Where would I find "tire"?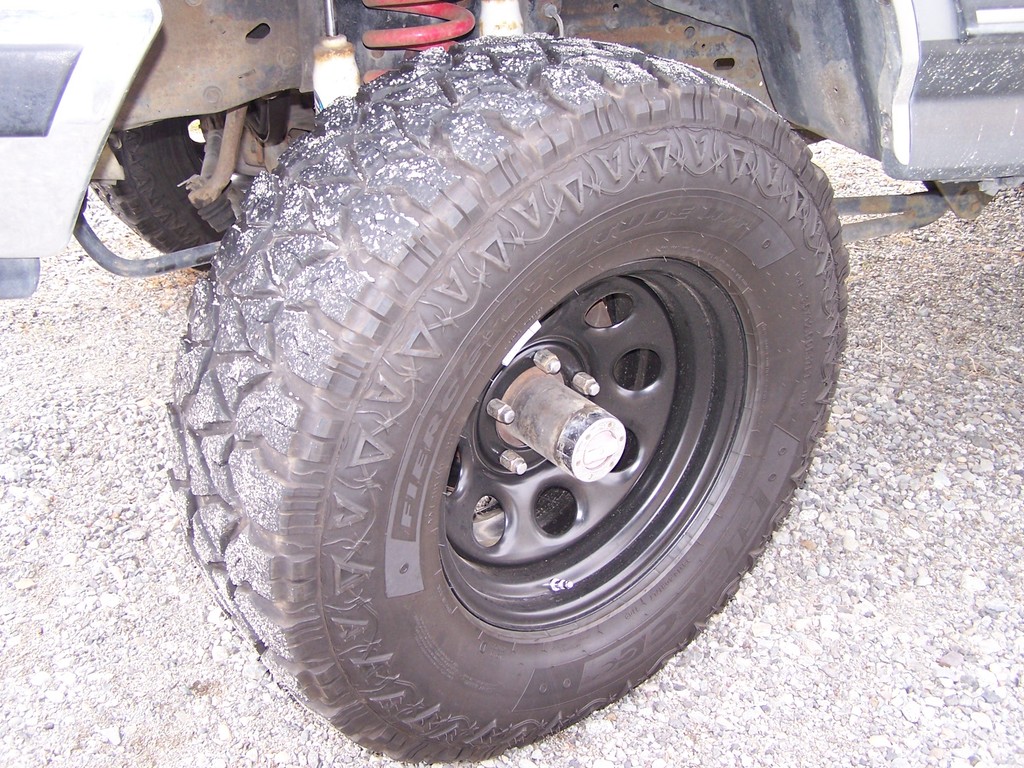
At (159,36,847,758).
